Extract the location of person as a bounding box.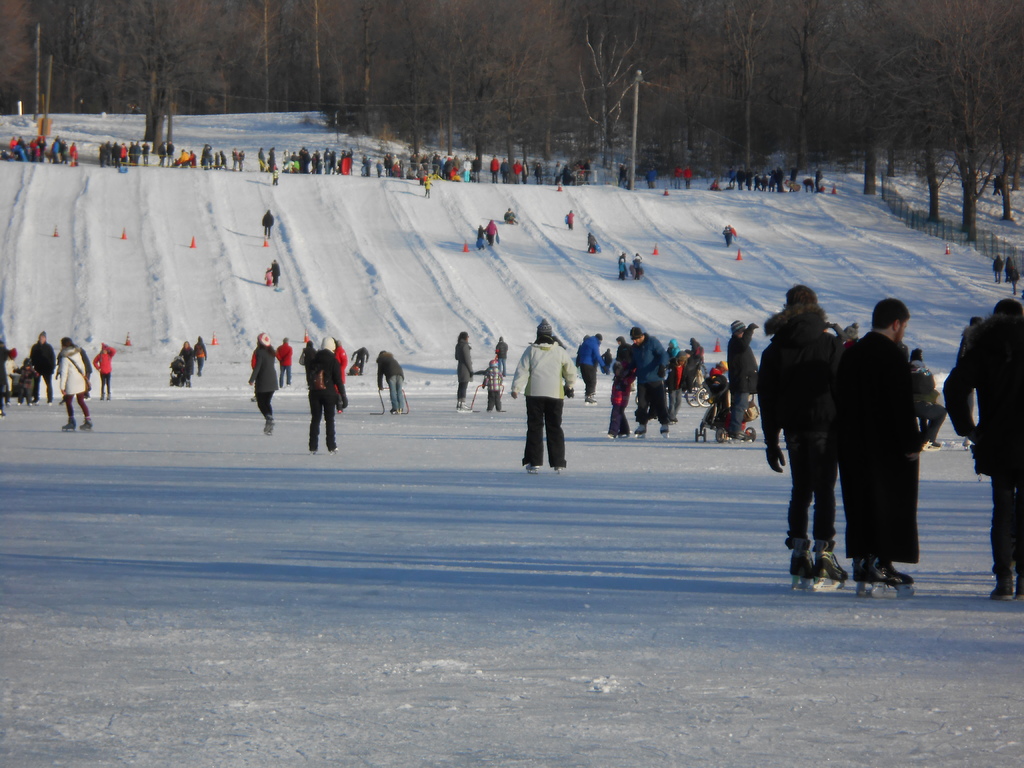
[607, 363, 628, 436].
